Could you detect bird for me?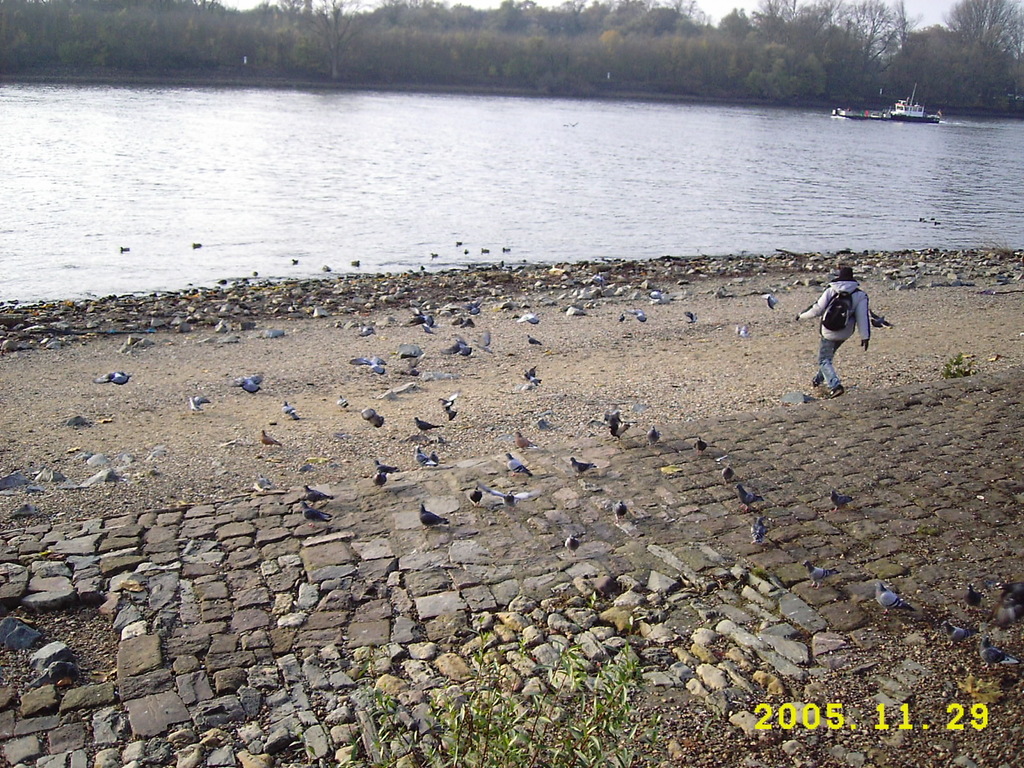
Detection result: {"x1": 371, "y1": 466, "x2": 392, "y2": 494}.
